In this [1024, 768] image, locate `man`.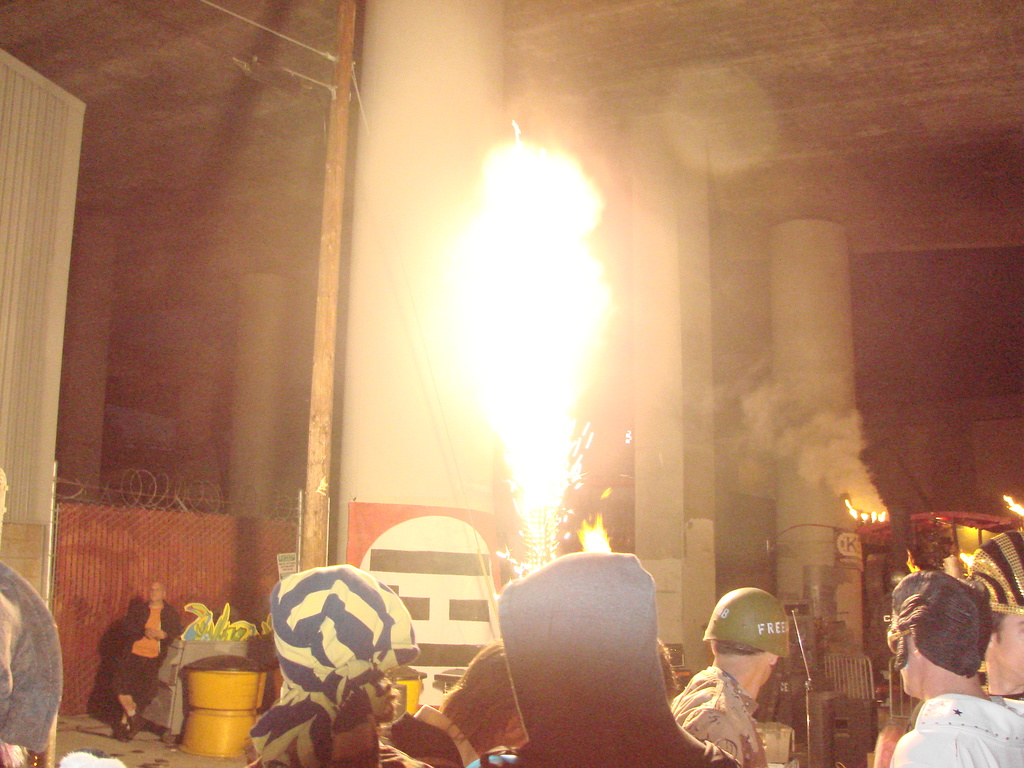
Bounding box: 109 579 179 742.
